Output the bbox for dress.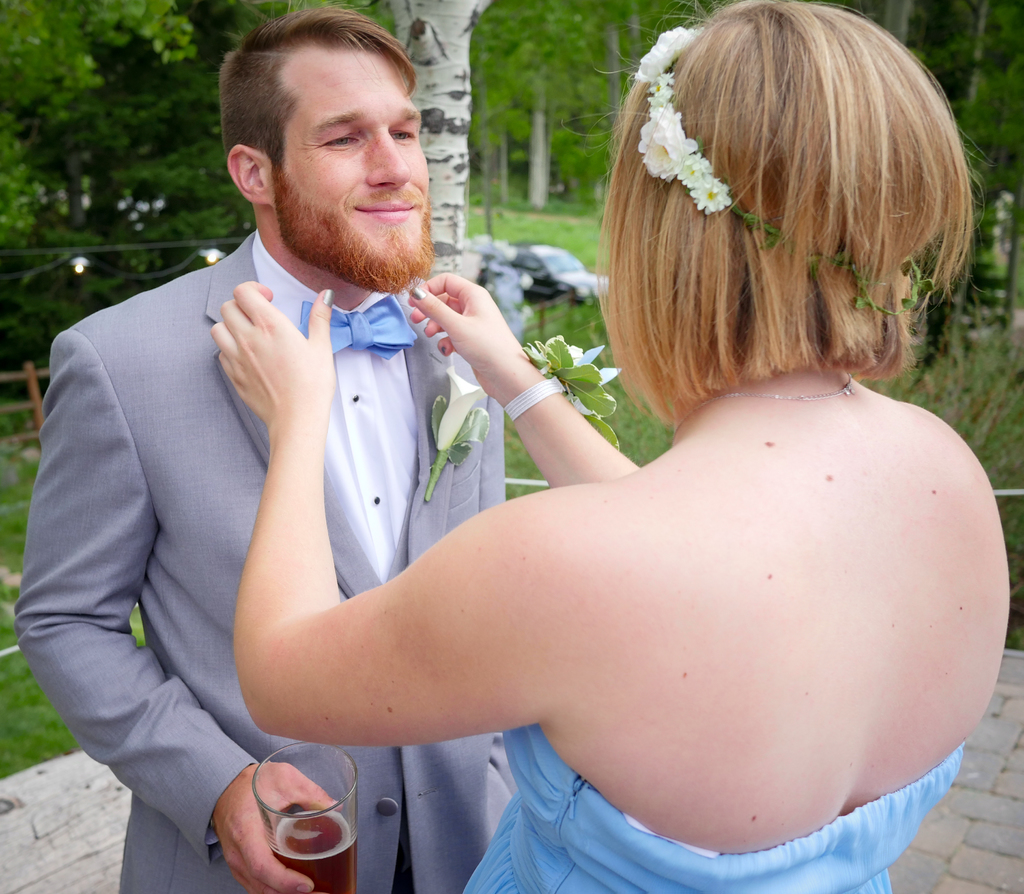
box=[465, 727, 964, 893].
